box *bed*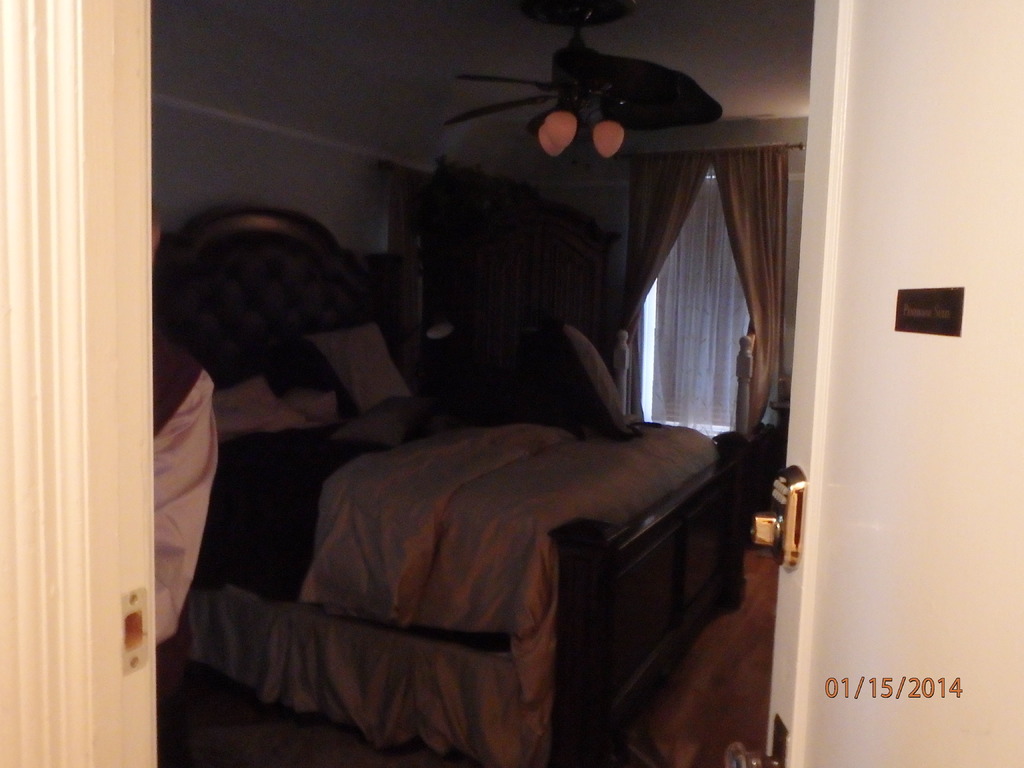
bbox=(158, 210, 752, 767)
